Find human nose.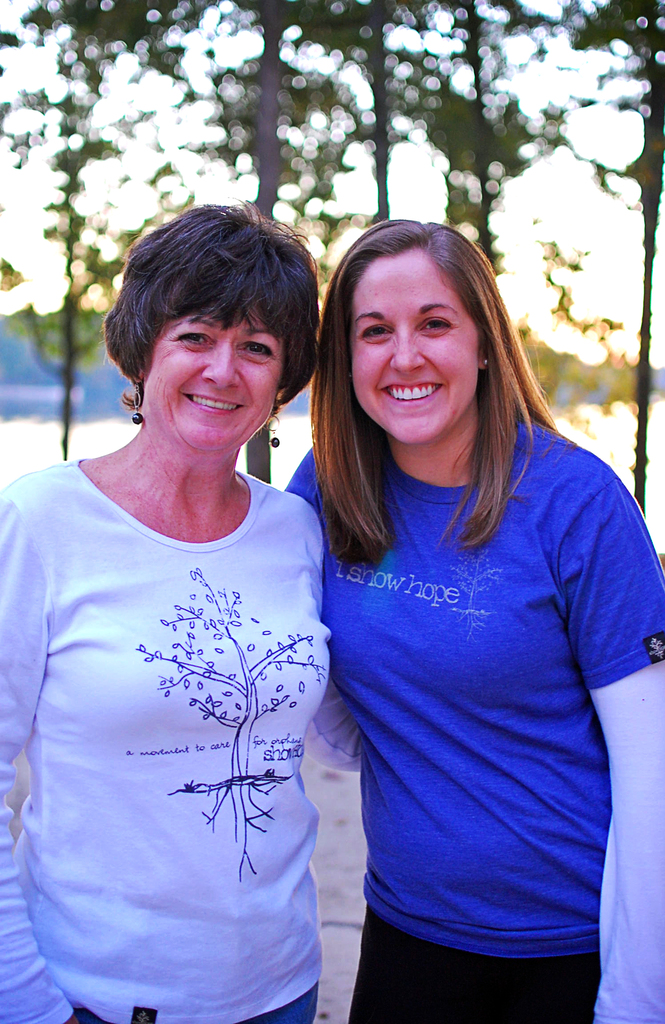
[left=388, top=319, right=426, bottom=373].
